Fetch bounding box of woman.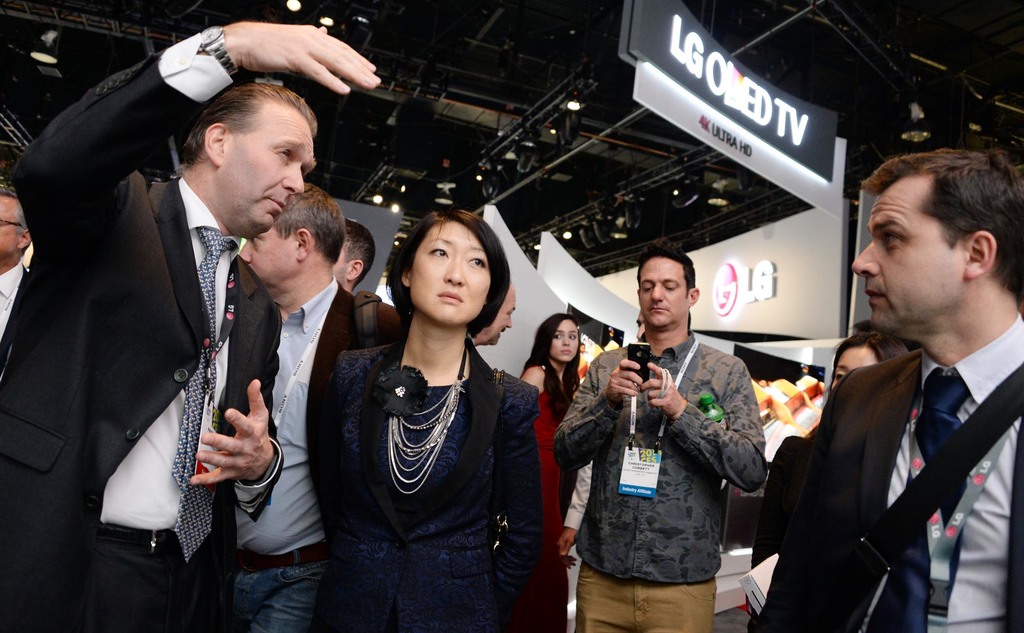
Bbox: 333, 209, 541, 632.
